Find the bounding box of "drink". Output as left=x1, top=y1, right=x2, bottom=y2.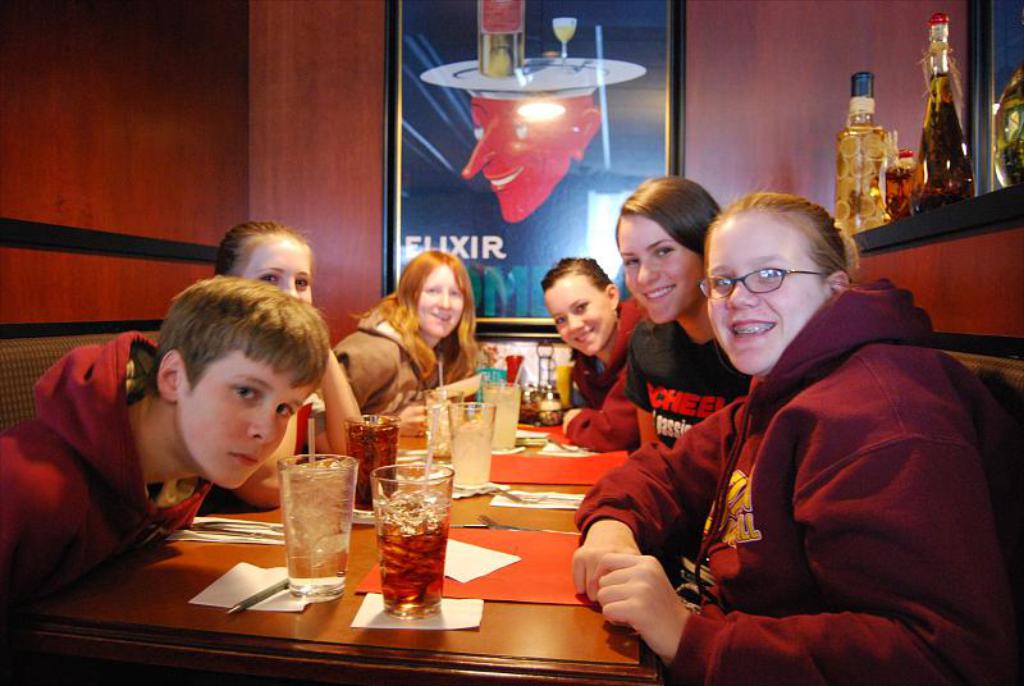
left=424, top=397, right=465, bottom=472.
